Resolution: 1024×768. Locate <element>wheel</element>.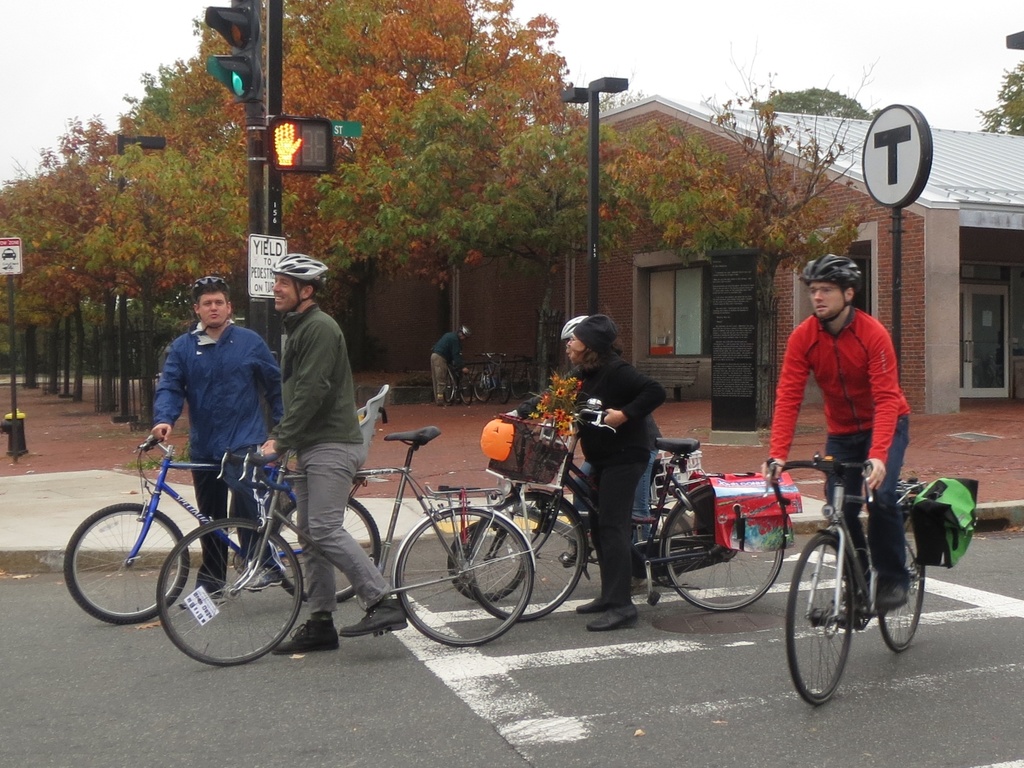
Rect(466, 494, 577, 619).
